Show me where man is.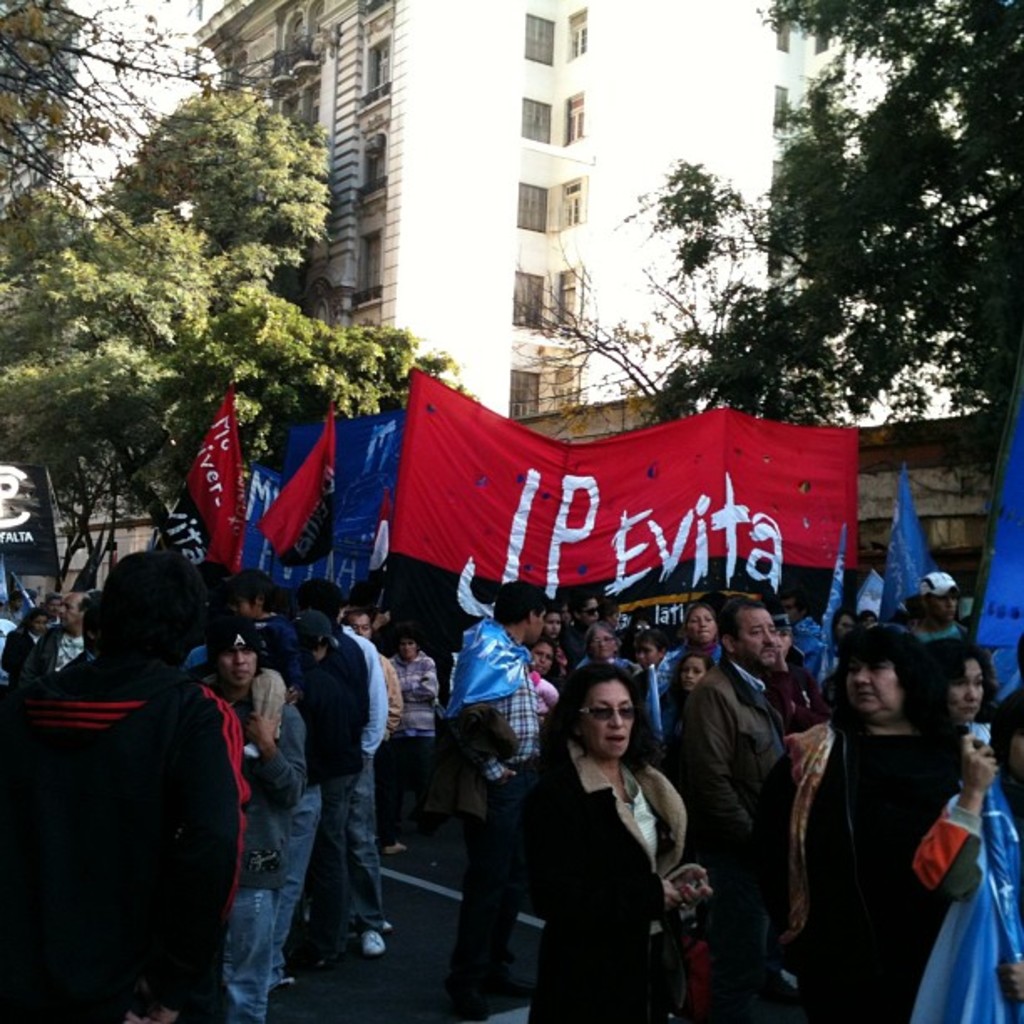
man is at 28:587:90:686.
